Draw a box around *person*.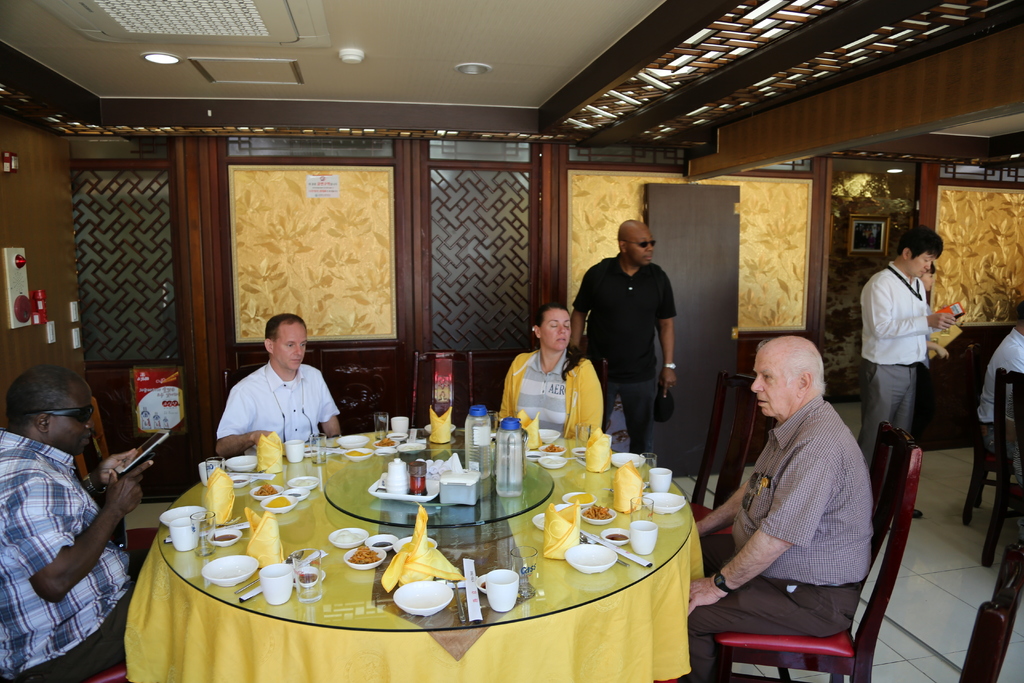
x1=680, y1=332, x2=872, y2=682.
